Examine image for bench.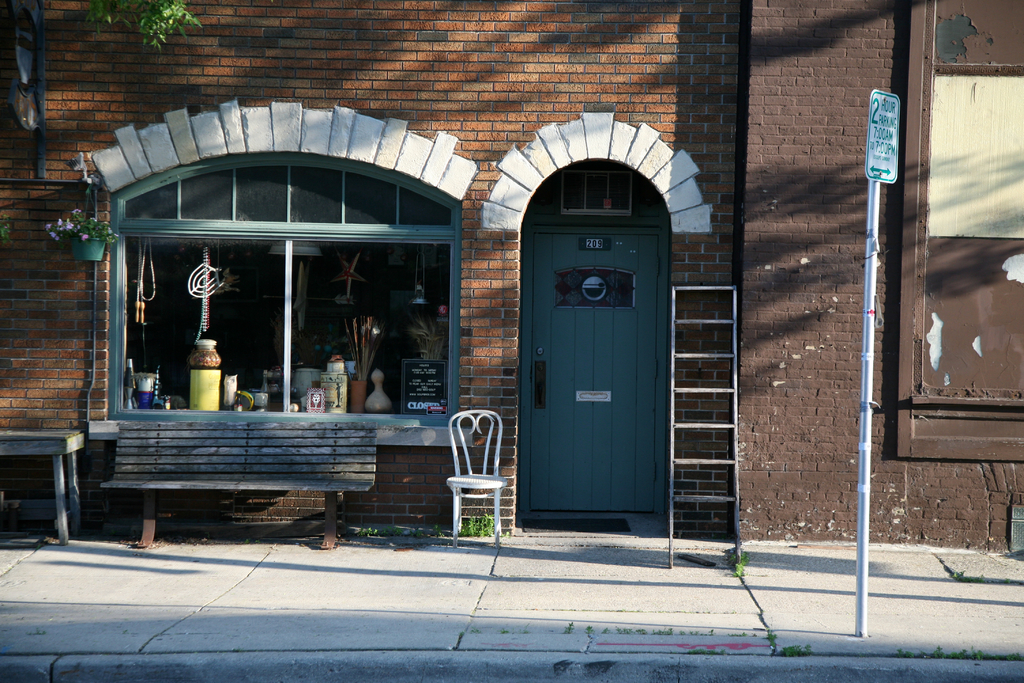
Examination result: crop(2, 429, 92, 542).
